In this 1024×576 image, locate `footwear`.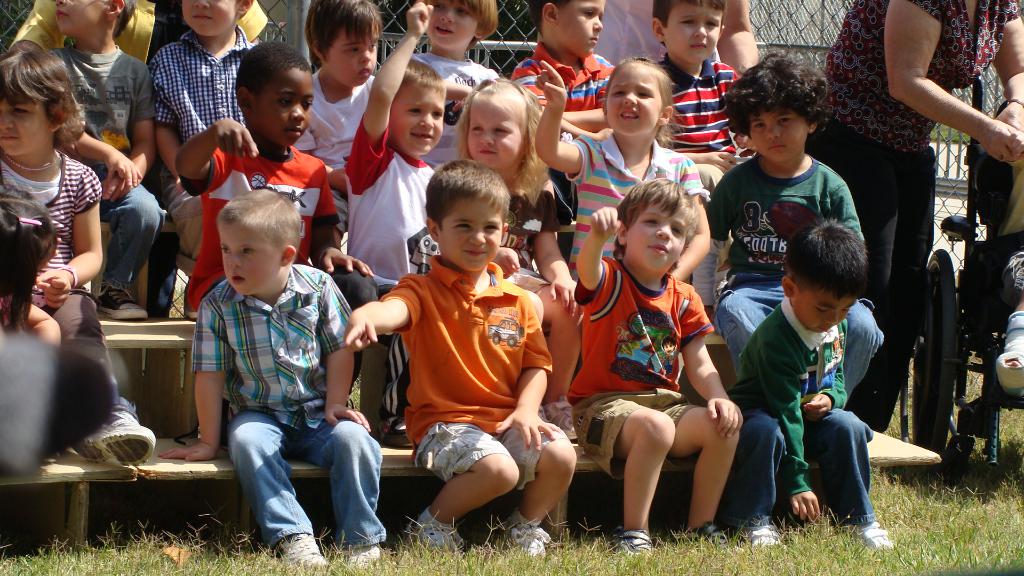
Bounding box: detection(342, 534, 390, 571).
